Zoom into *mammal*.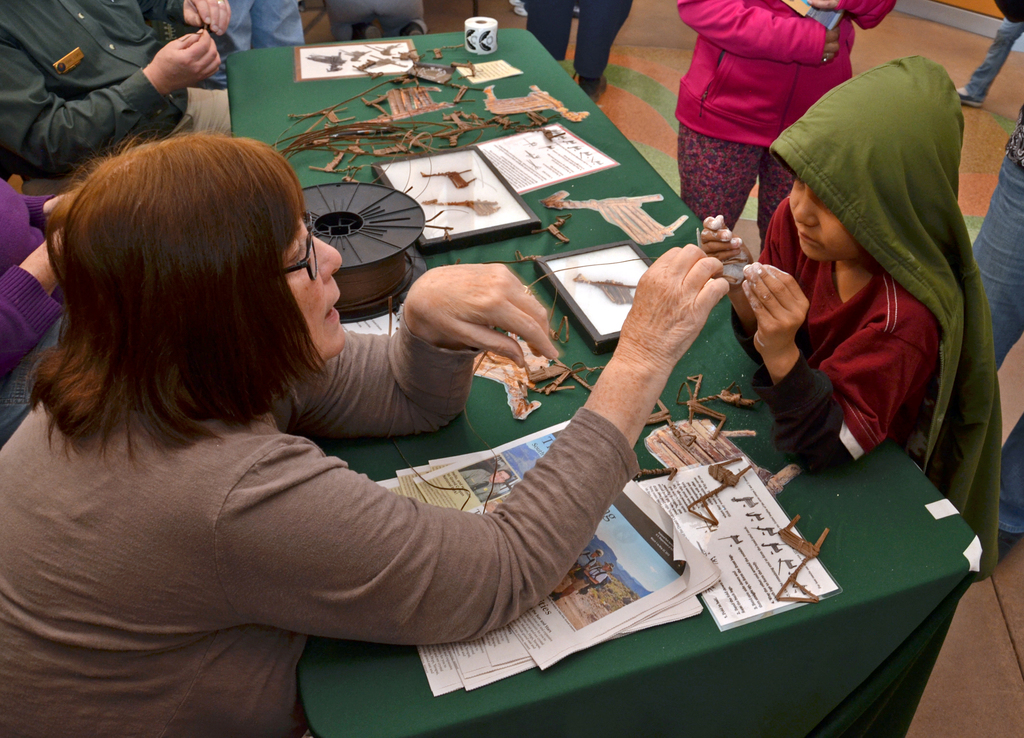
Zoom target: [188, 0, 308, 90].
